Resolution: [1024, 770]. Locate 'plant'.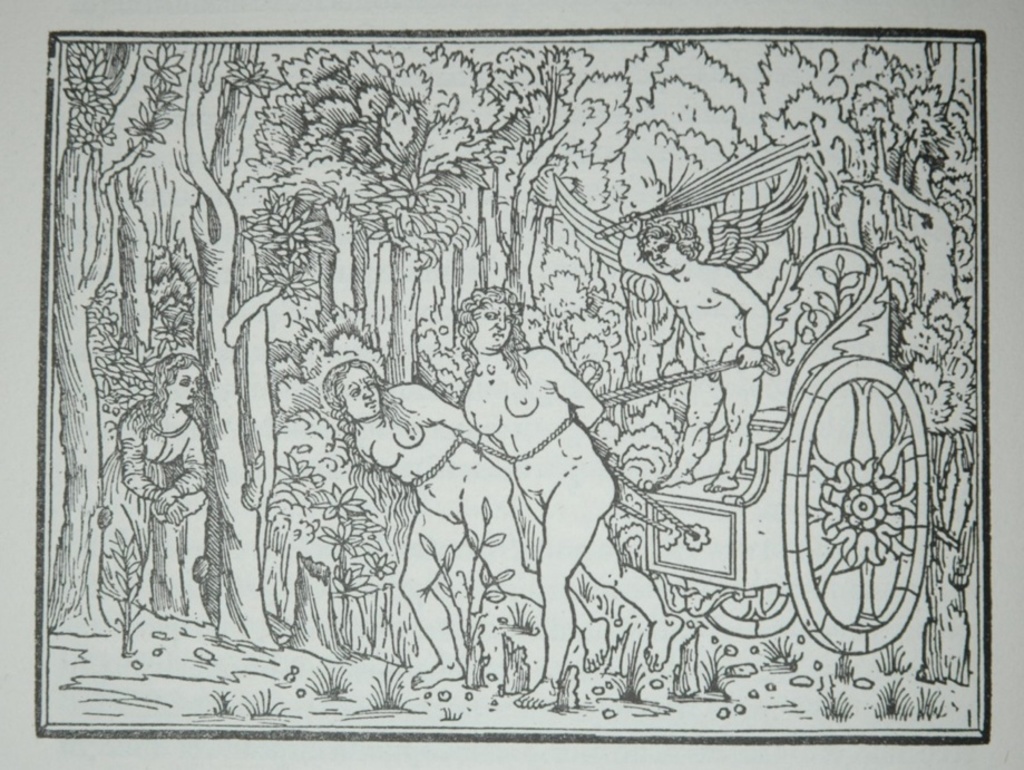
x1=513 y1=602 x2=531 y2=636.
